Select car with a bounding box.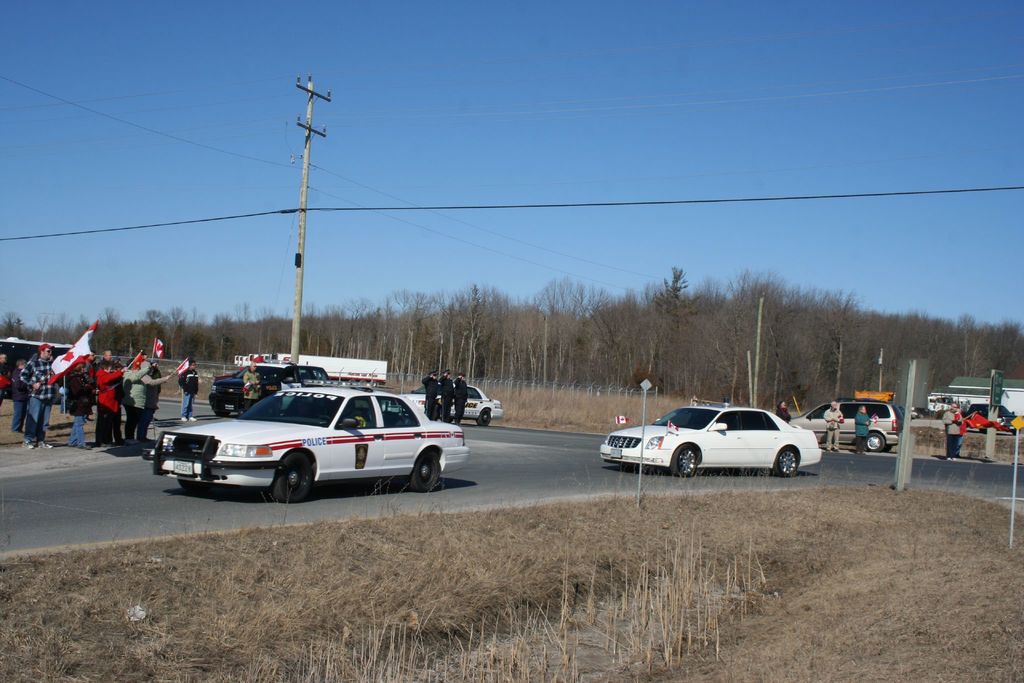
x1=399 y1=382 x2=504 y2=429.
